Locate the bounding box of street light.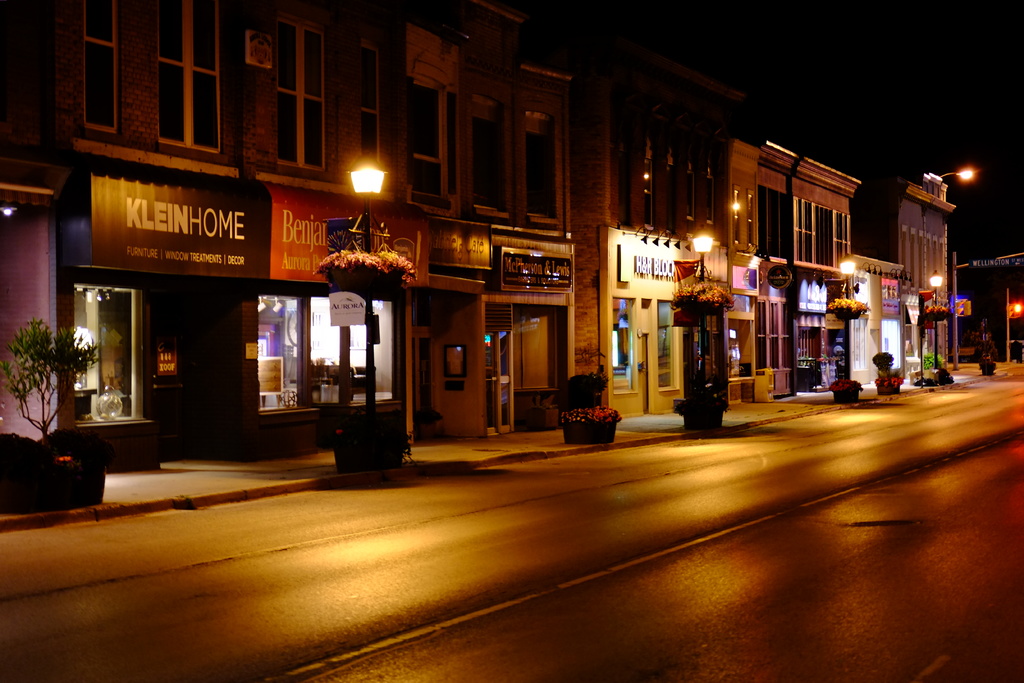
Bounding box: <region>350, 135, 381, 400</region>.
